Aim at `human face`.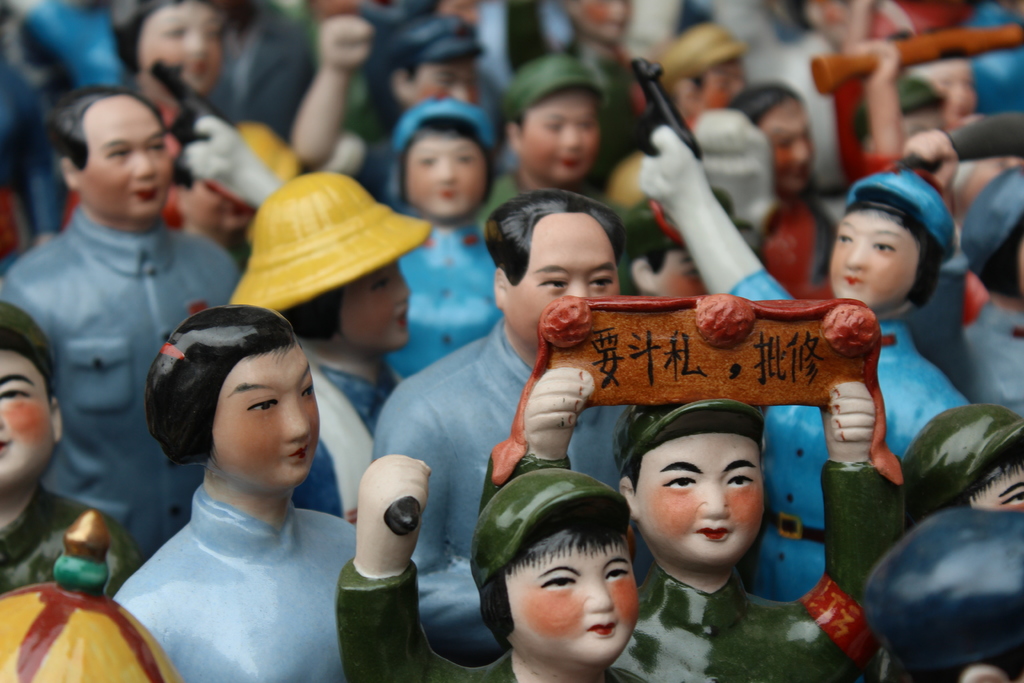
Aimed at box(141, 0, 224, 94).
